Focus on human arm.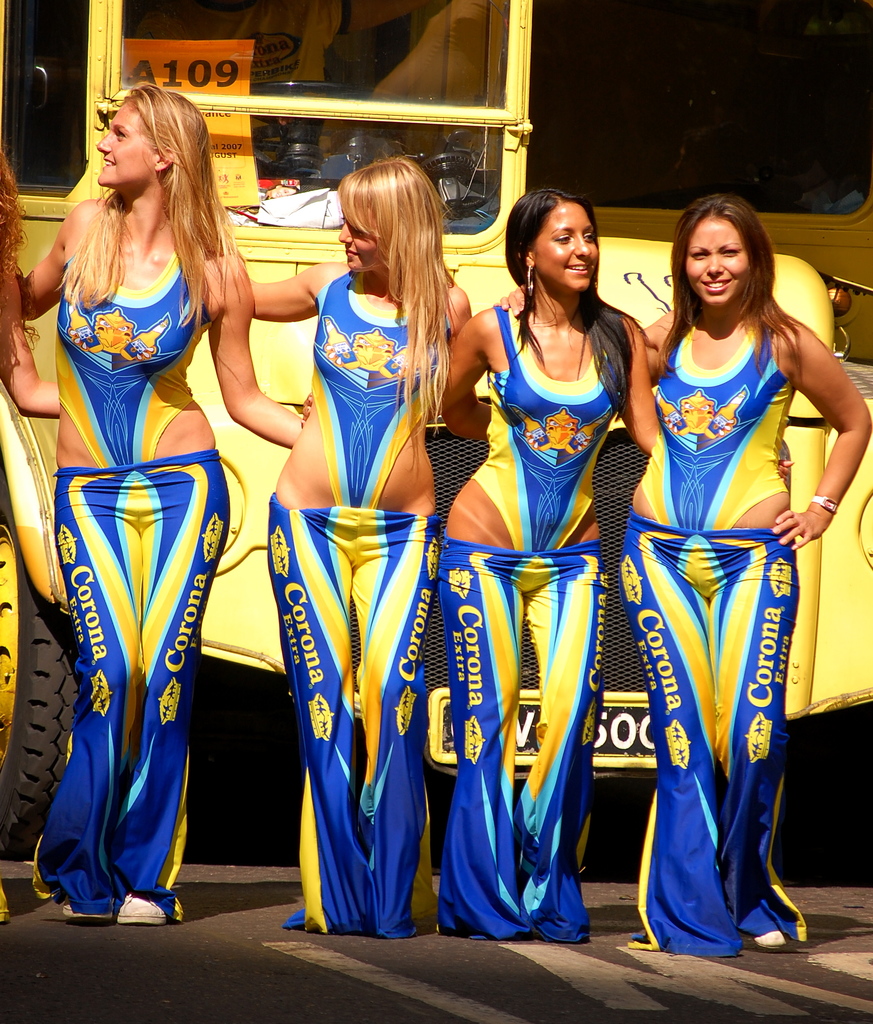
Focused at [601, 305, 678, 398].
